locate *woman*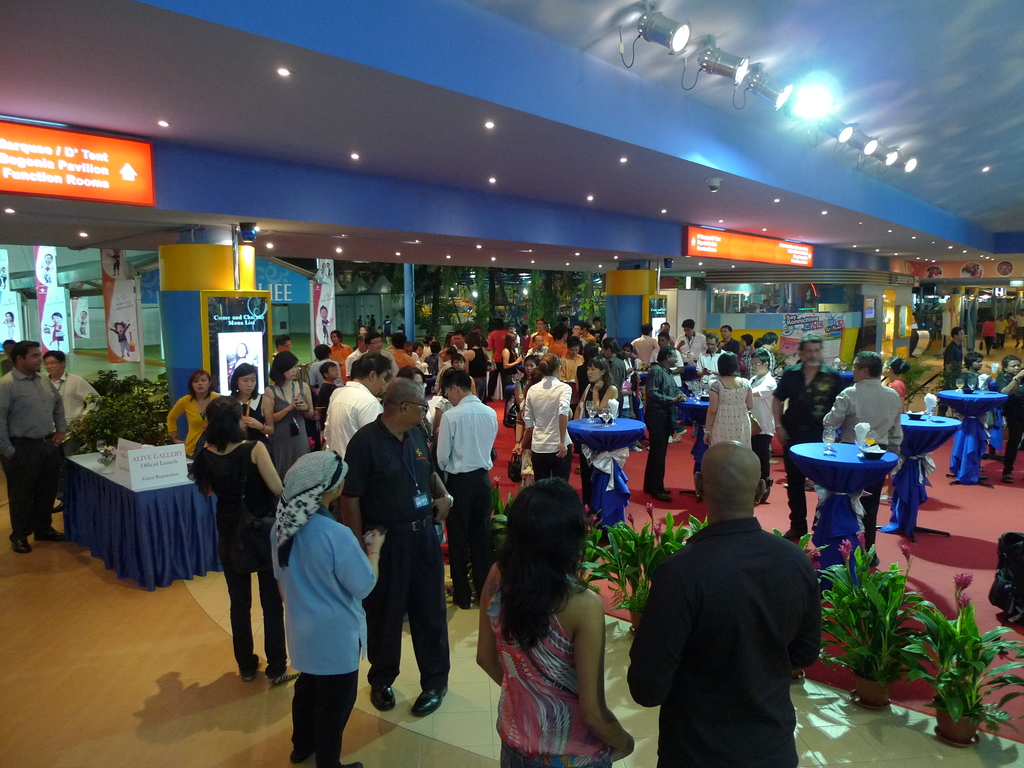
{"left": 422, "top": 333, "right": 435, "bottom": 362}
